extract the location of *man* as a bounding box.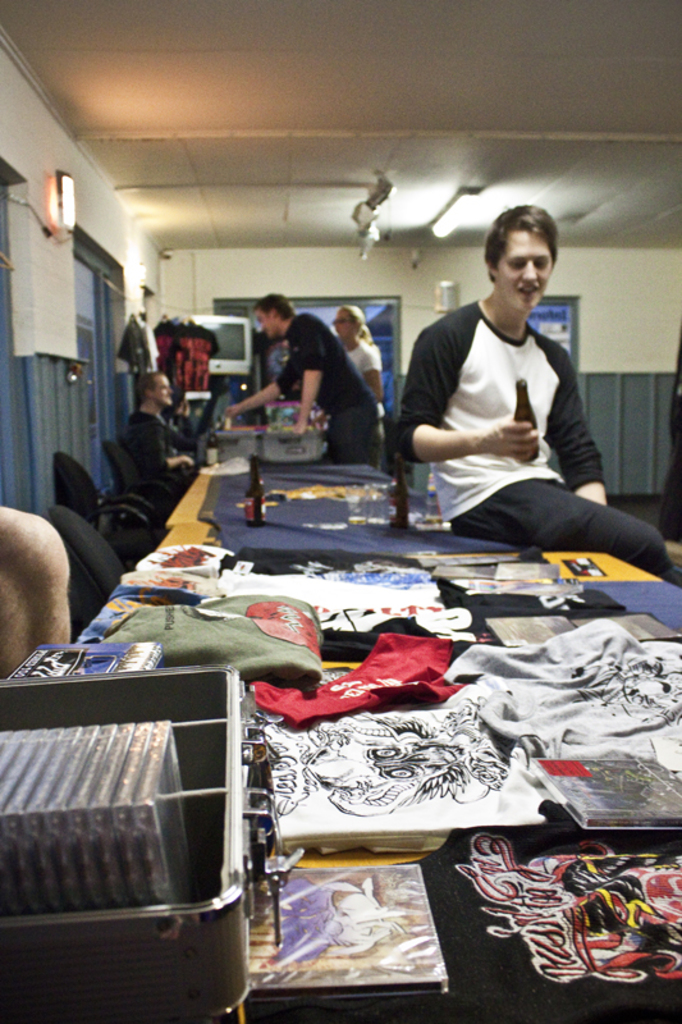
[224,292,377,471].
